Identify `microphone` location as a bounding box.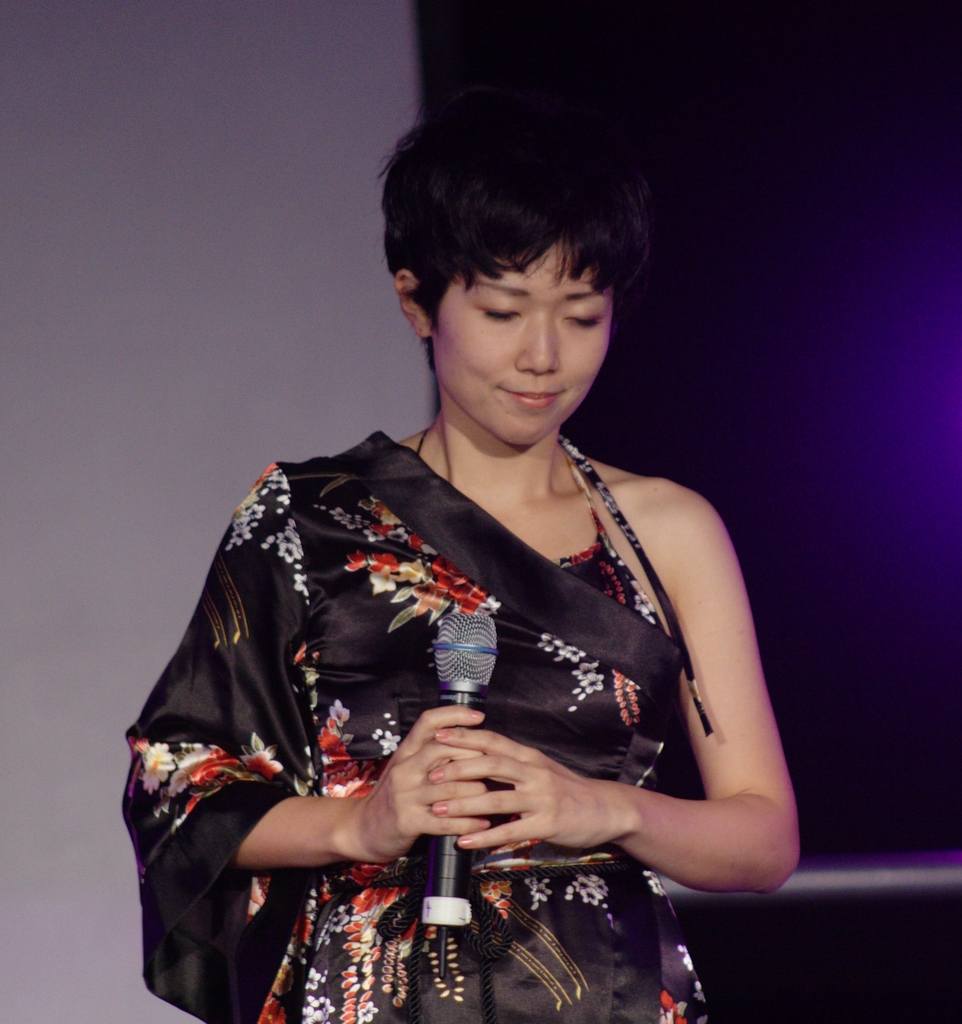
[x1=425, y1=610, x2=500, y2=984].
